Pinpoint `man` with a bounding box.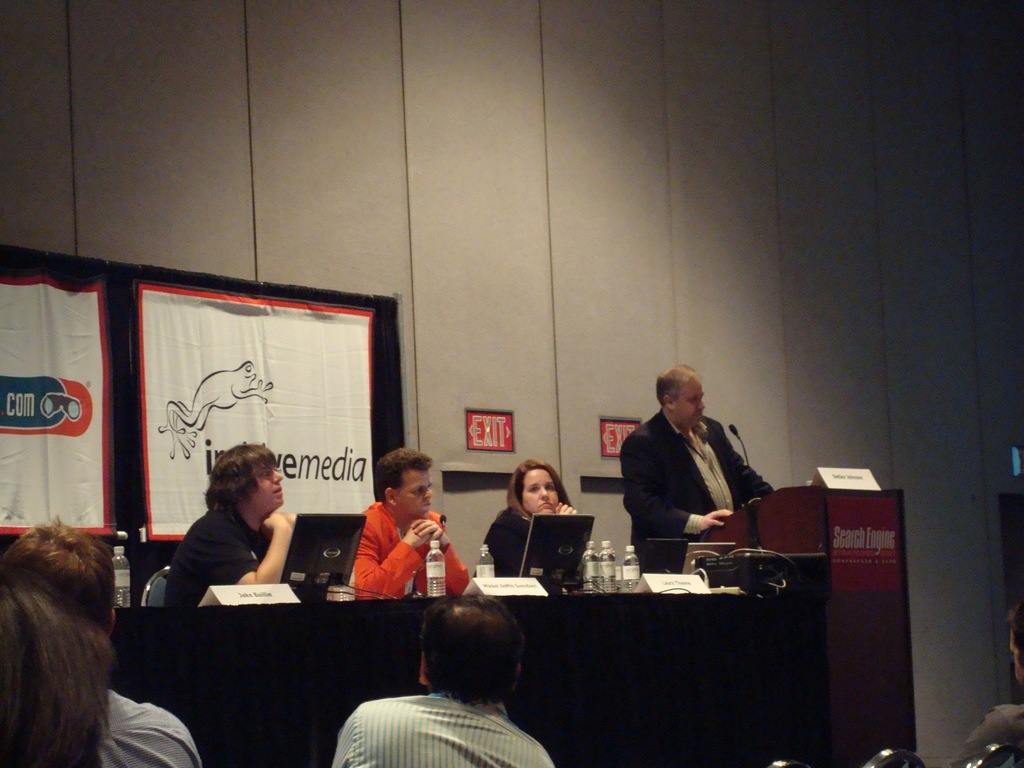
(350,444,472,599).
